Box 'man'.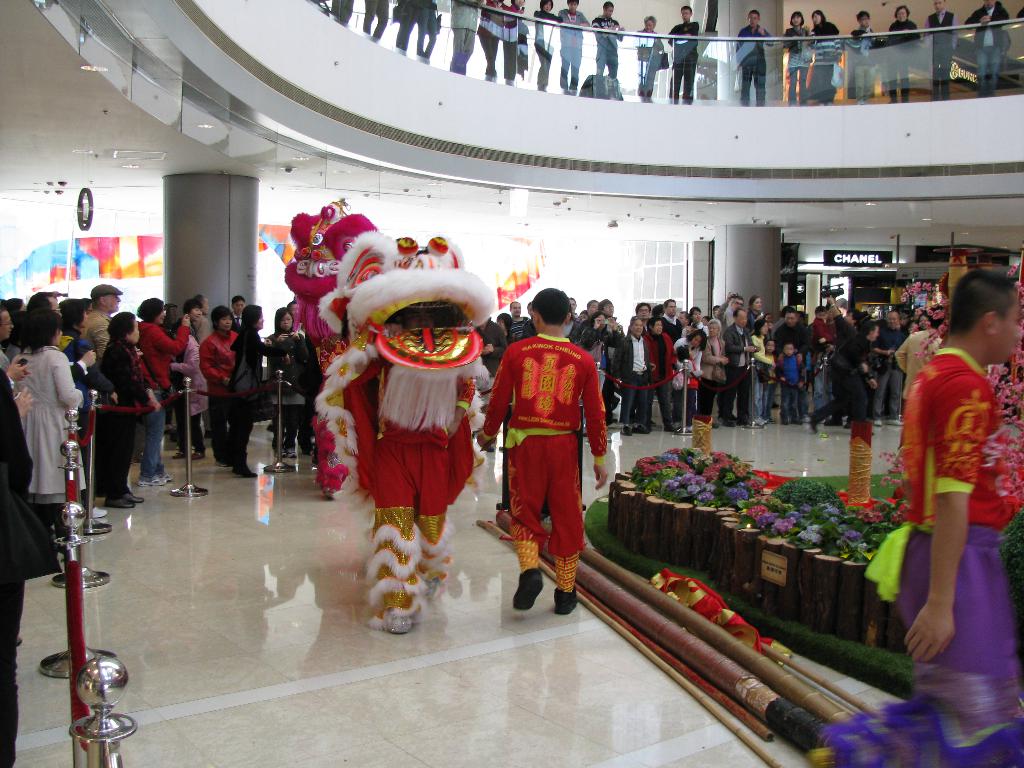
[0, 296, 15, 337].
